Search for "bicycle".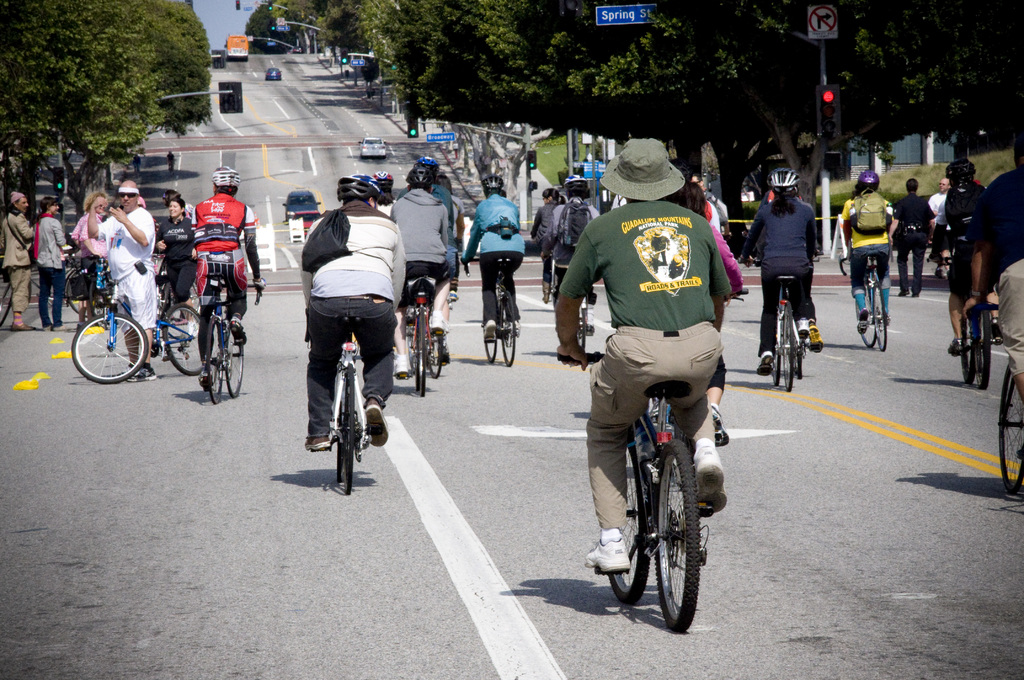
Found at [left=455, top=261, right=516, bottom=367].
